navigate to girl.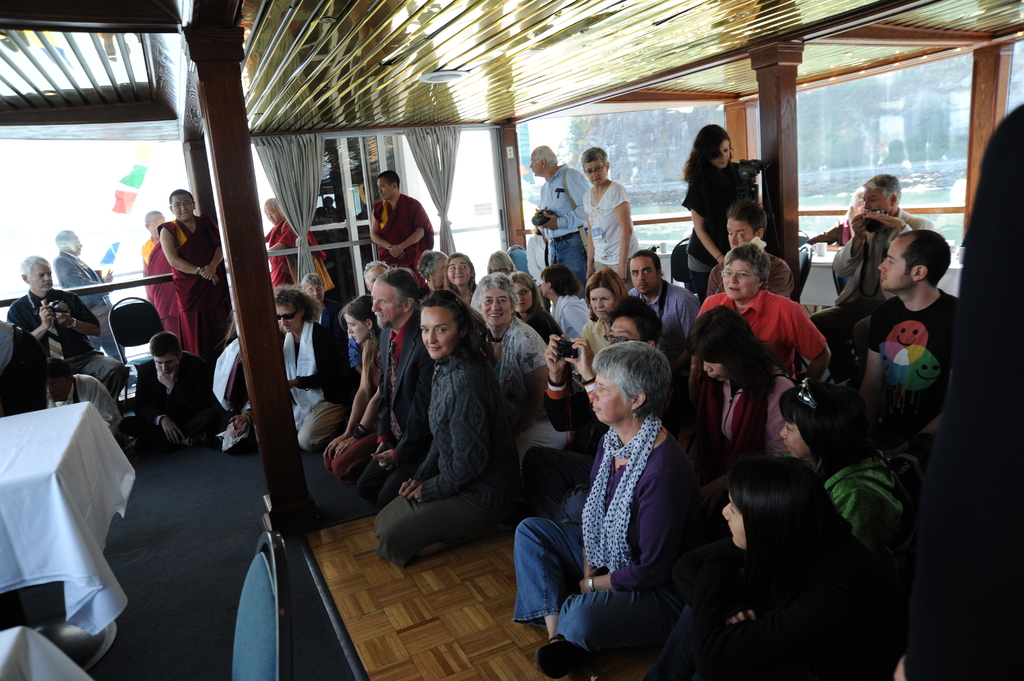
Navigation target: bbox(378, 284, 523, 532).
